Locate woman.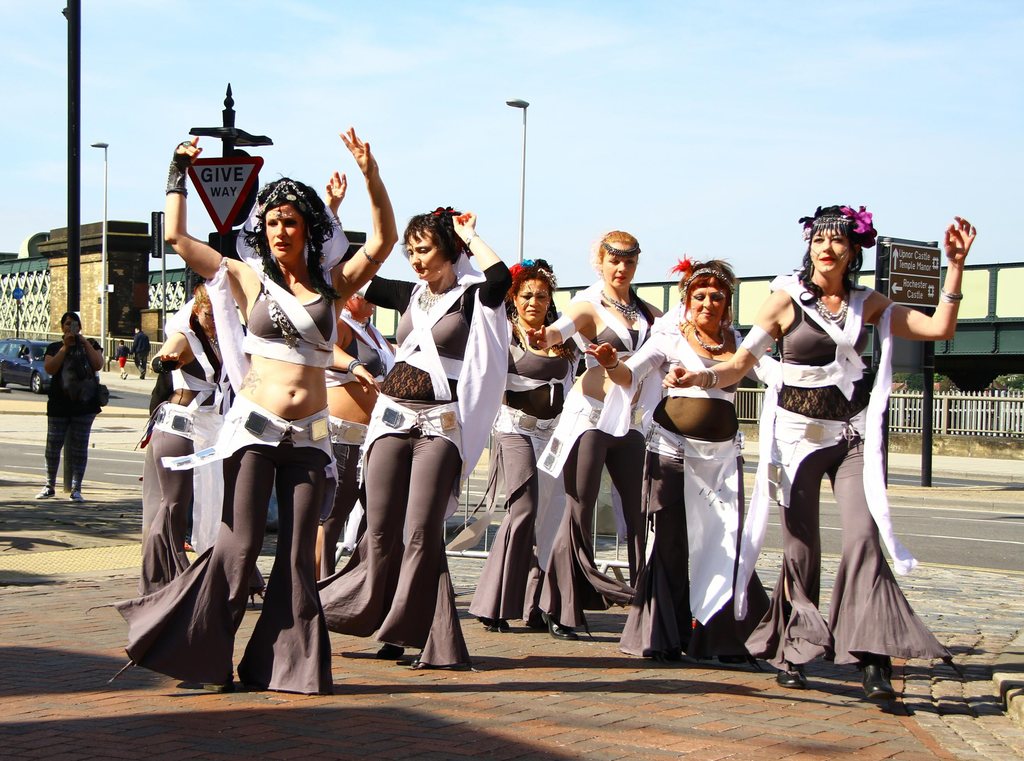
Bounding box: (x1=530, y1=229, x2=674, y2=640).
